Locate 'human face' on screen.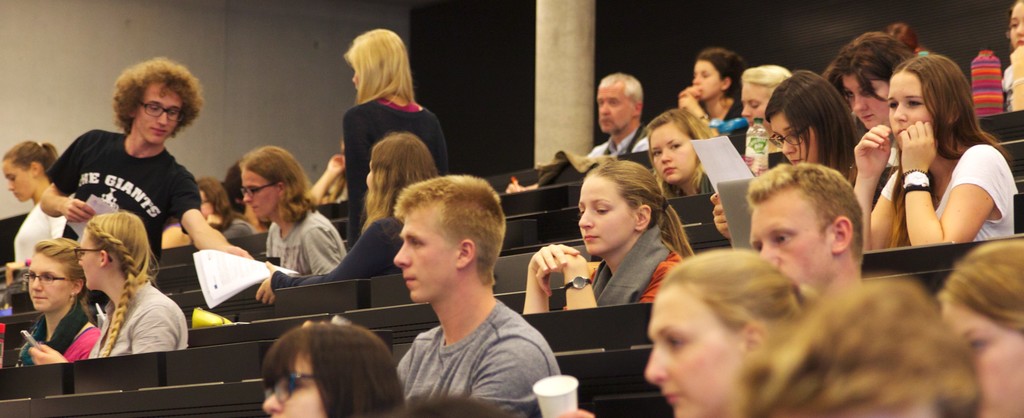
On screen at box(262, 353, 320, 417).
